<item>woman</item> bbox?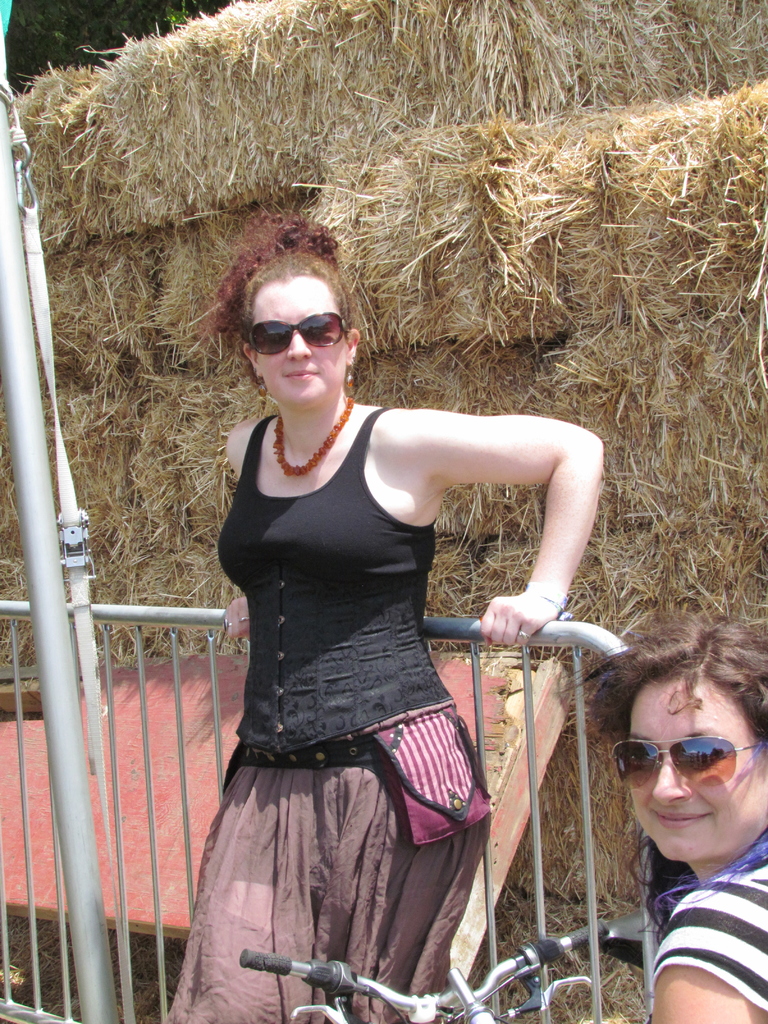
rect(582, 618, 767, 1023)
